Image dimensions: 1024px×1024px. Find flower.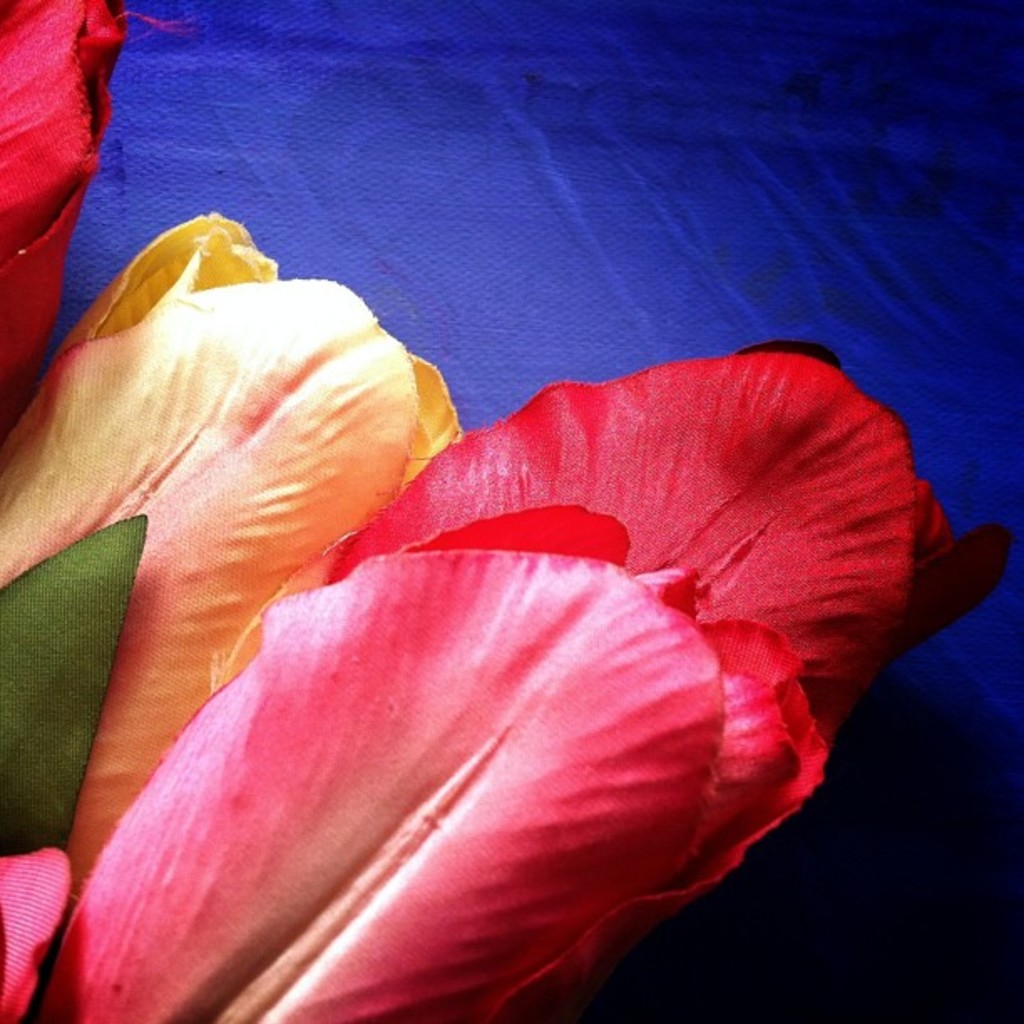
(left=10, top=343, right=1017, bottom=1022).
